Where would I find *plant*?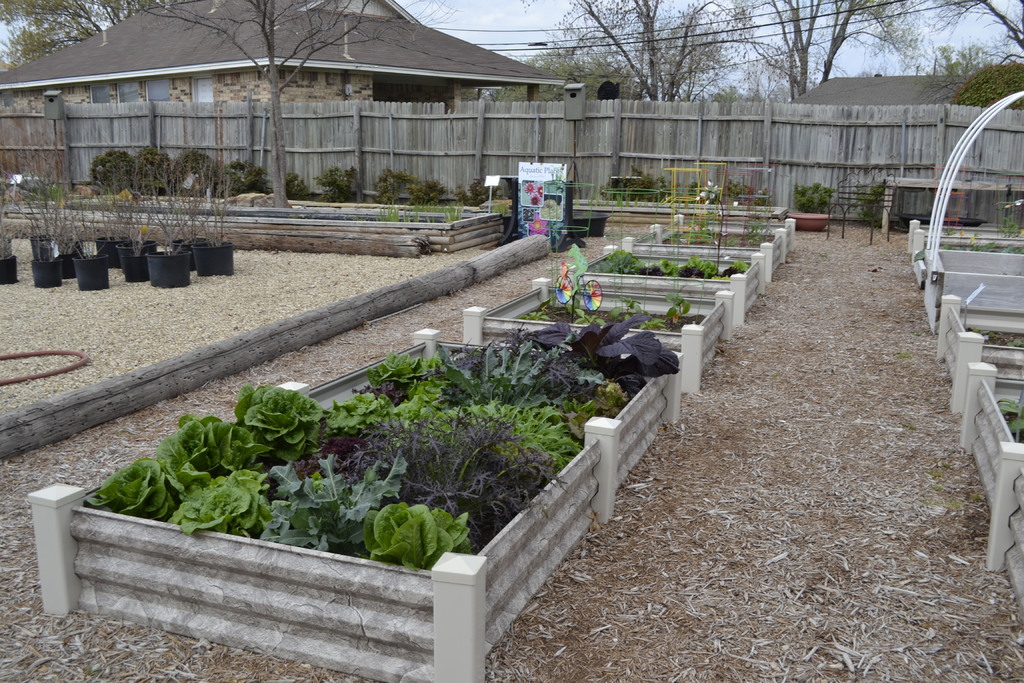
At x1=282 y1=170 x2=310 y2=199.
